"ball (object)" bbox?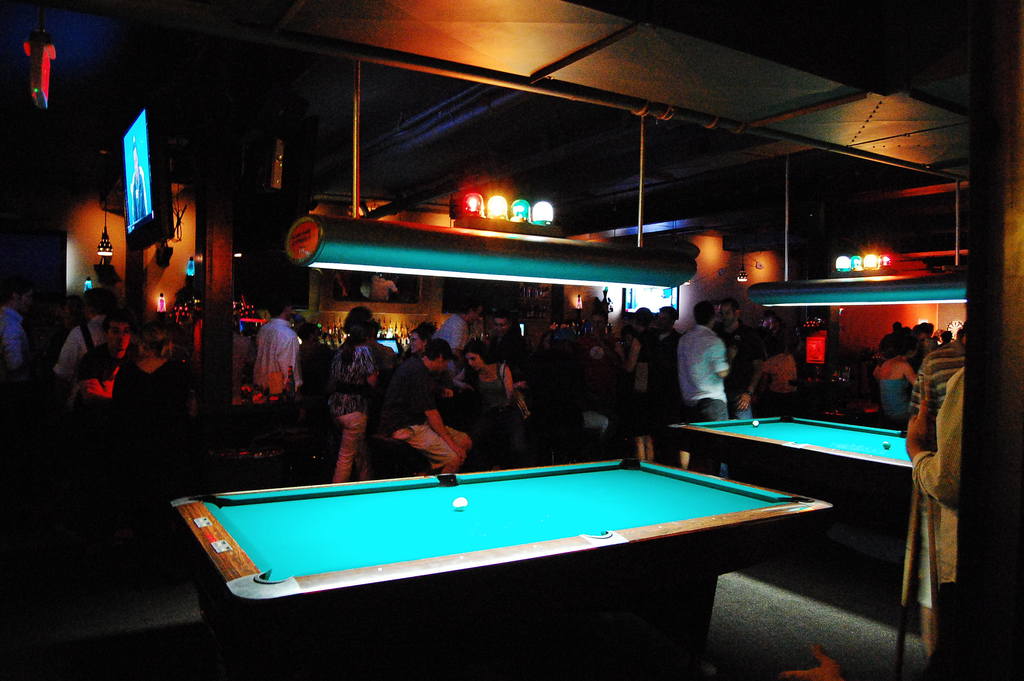
x1=452, y1=495, x2=467, y2=511
